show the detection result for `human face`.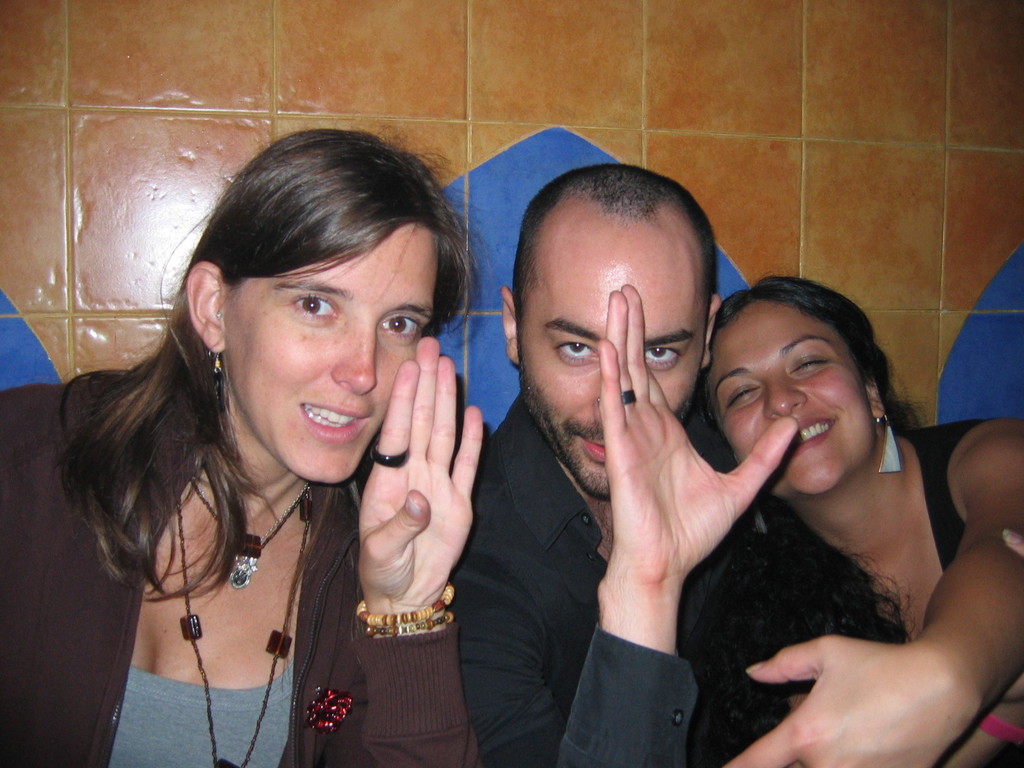
left=227, top=223, right=442, bottom=484.
